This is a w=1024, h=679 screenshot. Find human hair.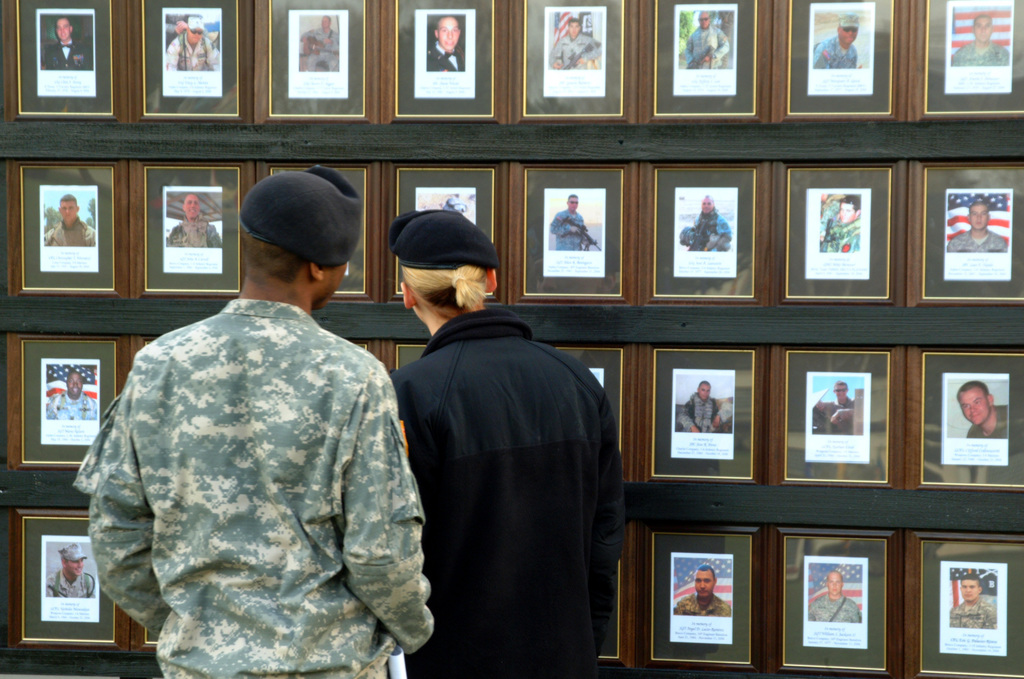
Bounding box: bbox=[241, 225, 309, 297].
